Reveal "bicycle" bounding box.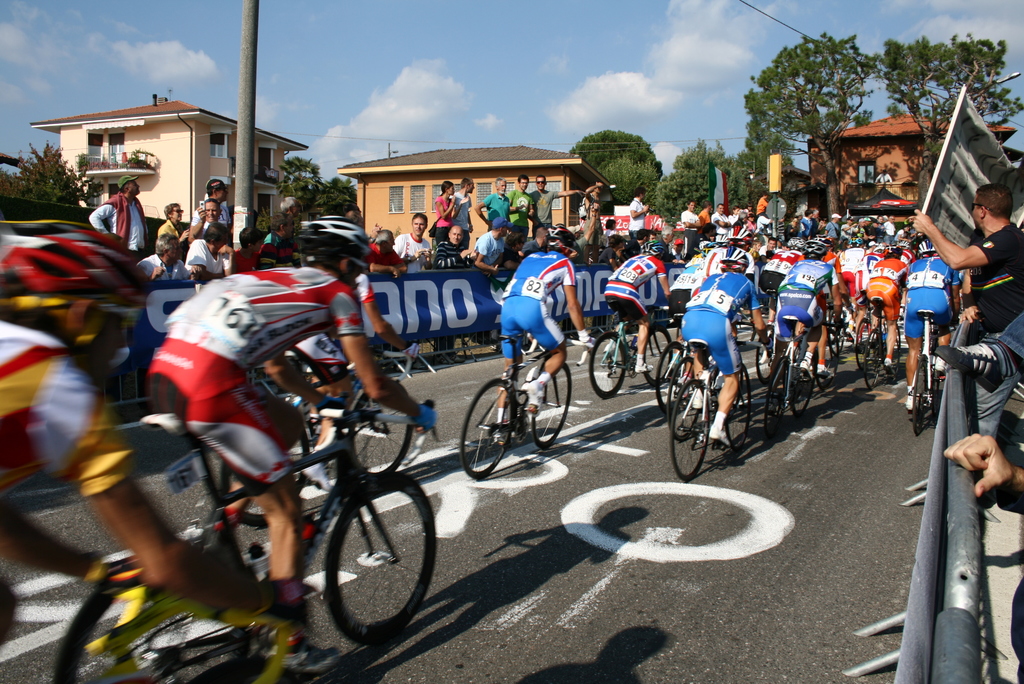
Revealed: 45, 393, 449, 683.
